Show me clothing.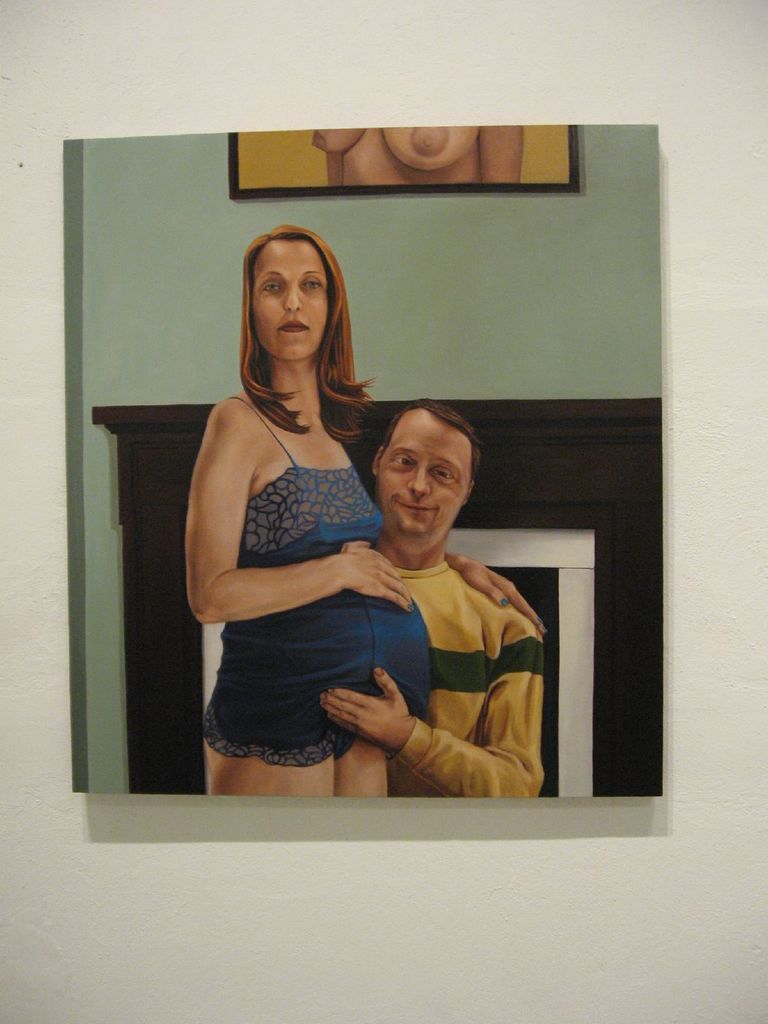
clothing is here: 370 548 550 806.
